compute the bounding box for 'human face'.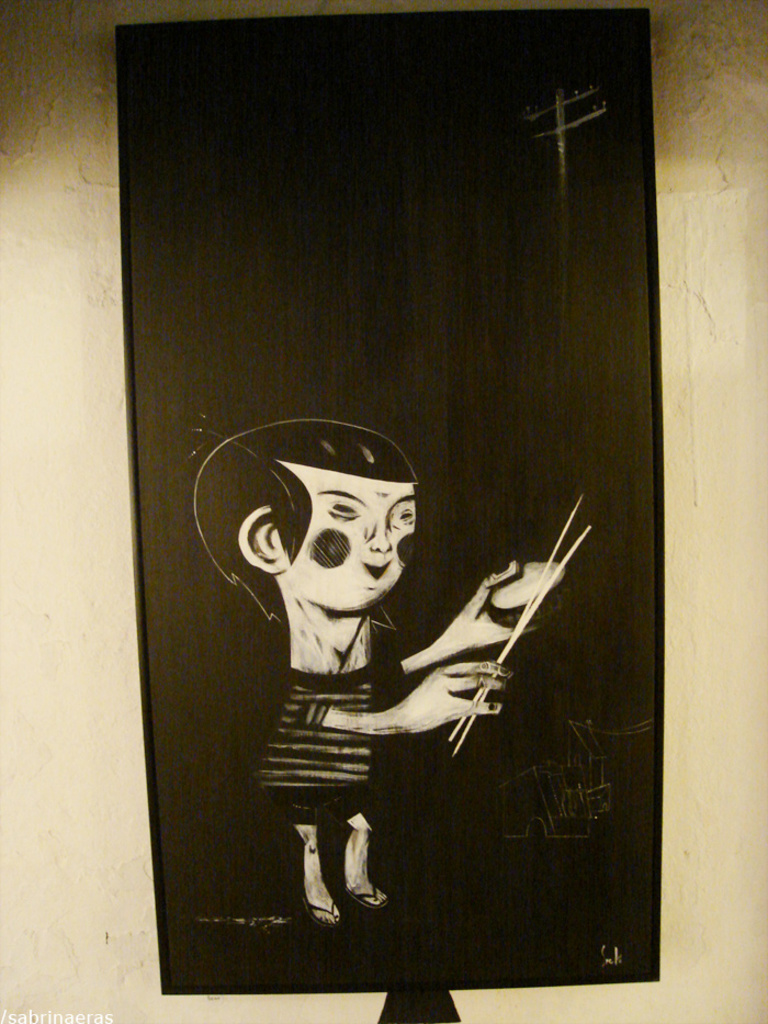
[282,479,410,609].
